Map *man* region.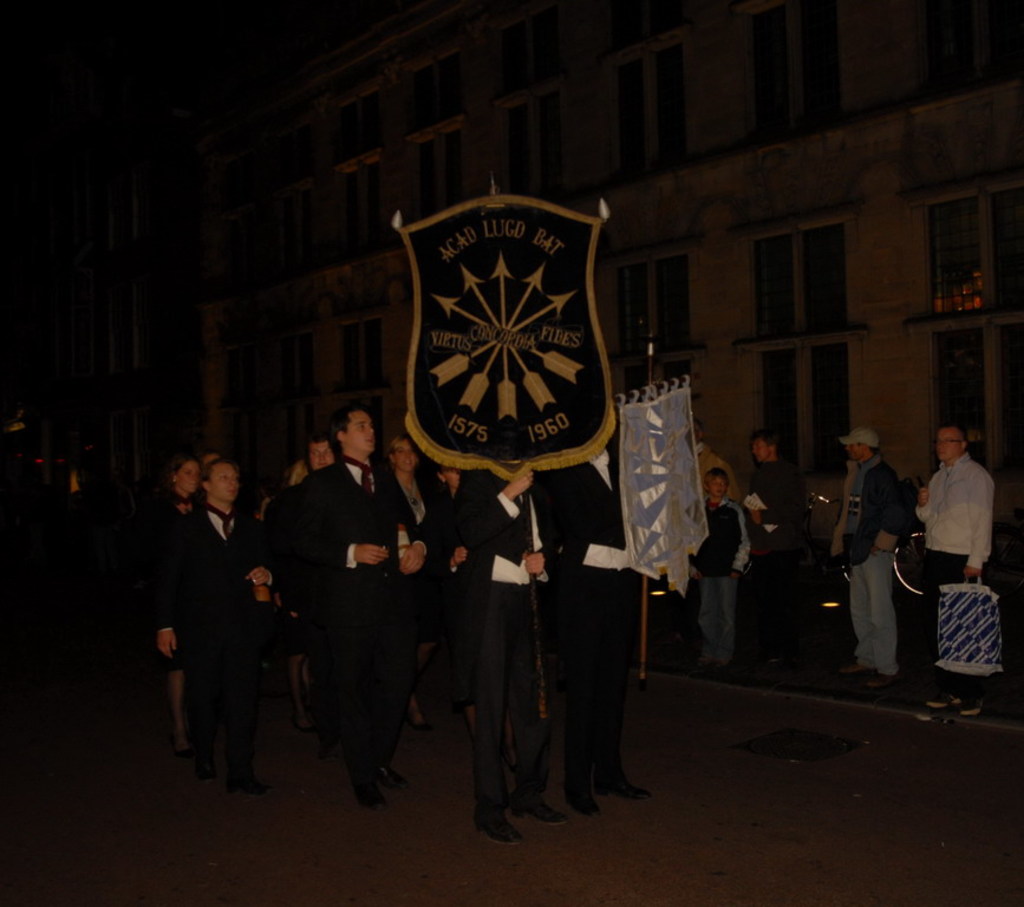
Mapped to bbox(694, 423, 752, 518).
